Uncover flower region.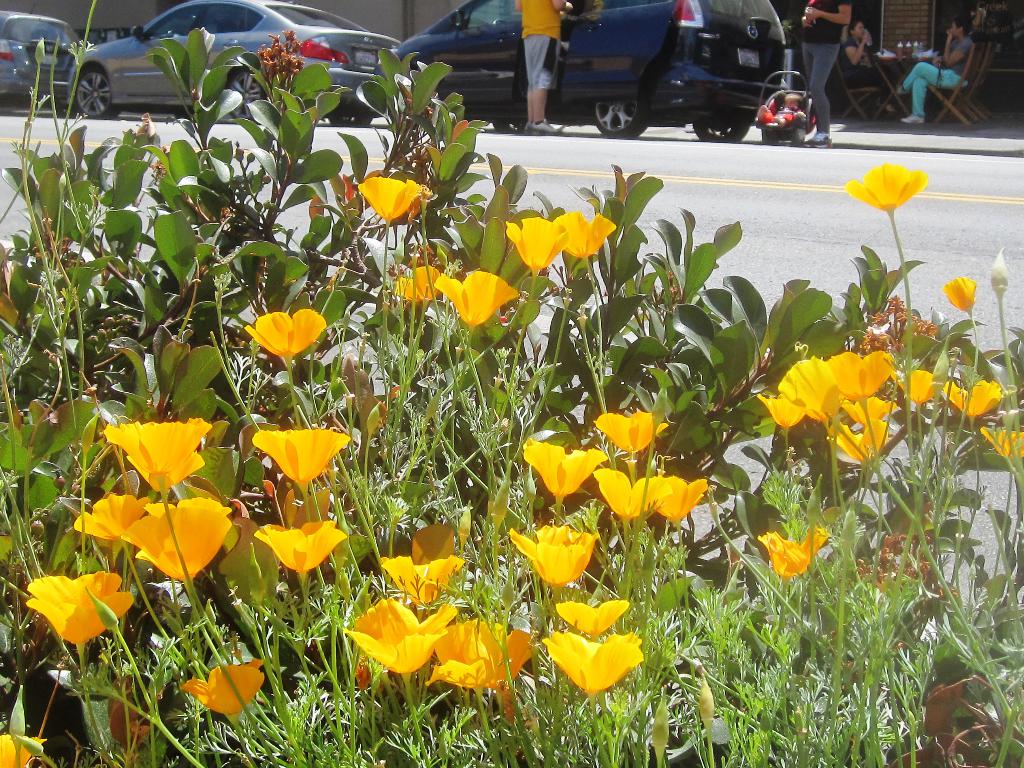
Uncovered: [left=506, top=214, right=568, bottom=271].
